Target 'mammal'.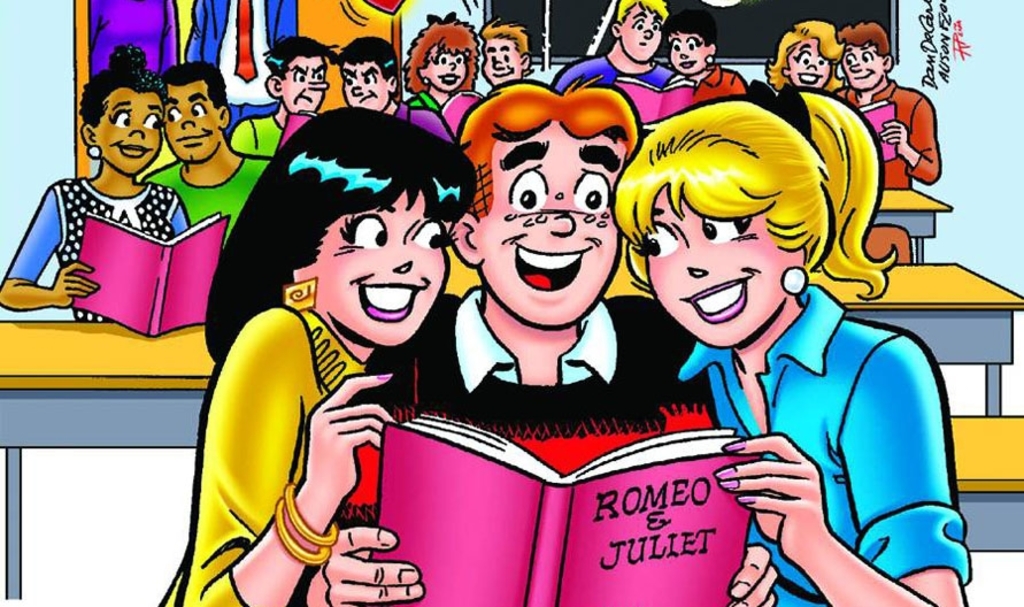
Target region: rect(770, 15, 844, 90).
